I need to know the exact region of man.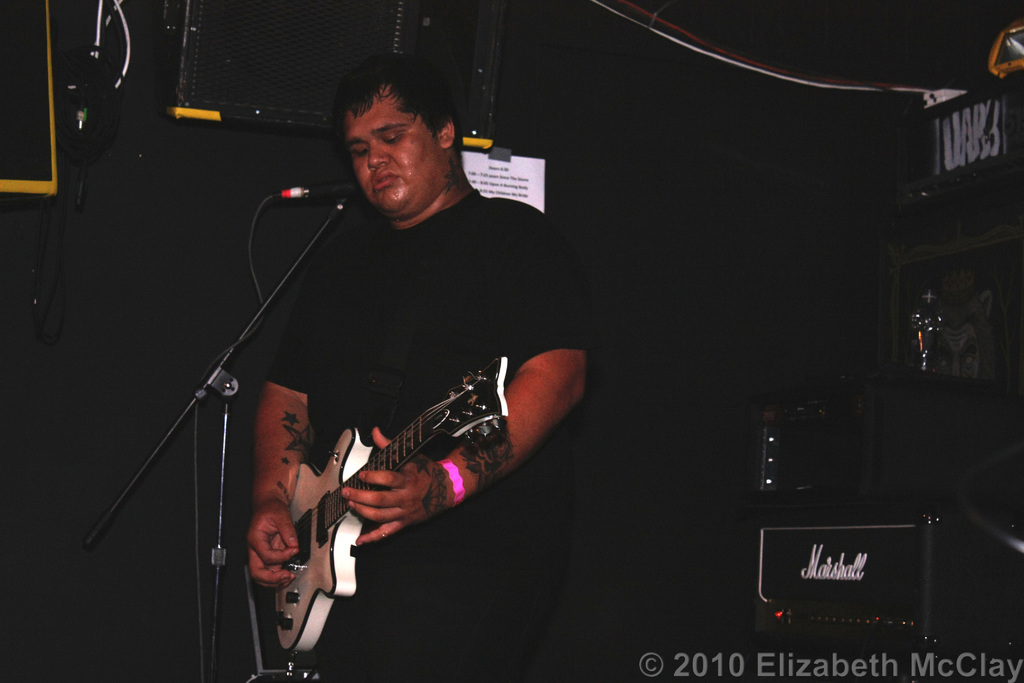
Region: left=150, top=52, right=599, bottom=653.
